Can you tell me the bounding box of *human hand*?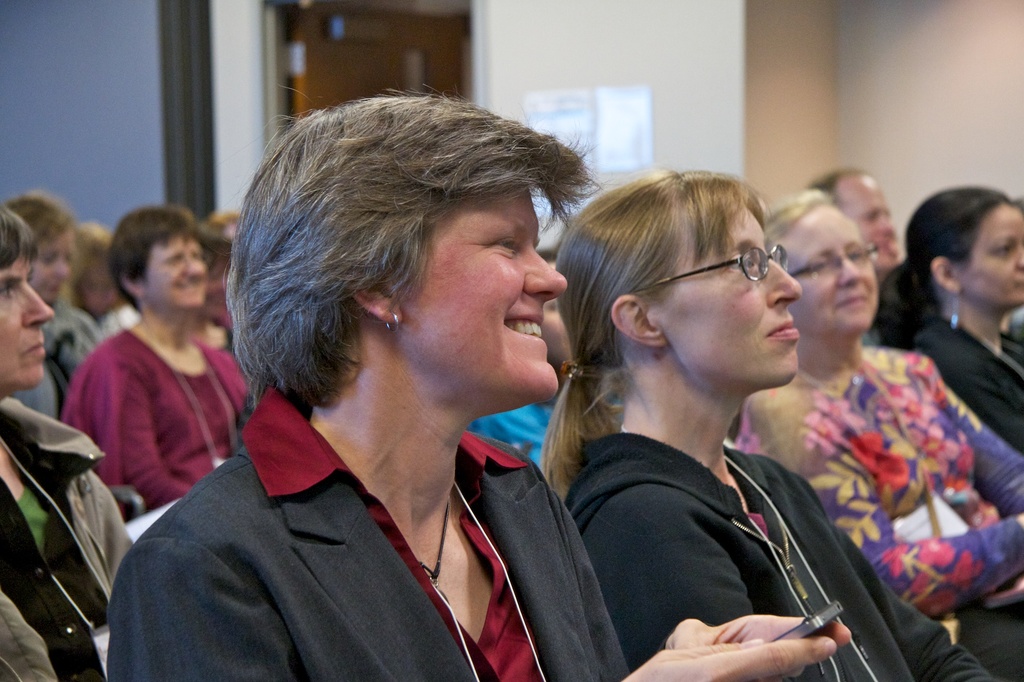
bbox=[662, 610, 852, 651].
